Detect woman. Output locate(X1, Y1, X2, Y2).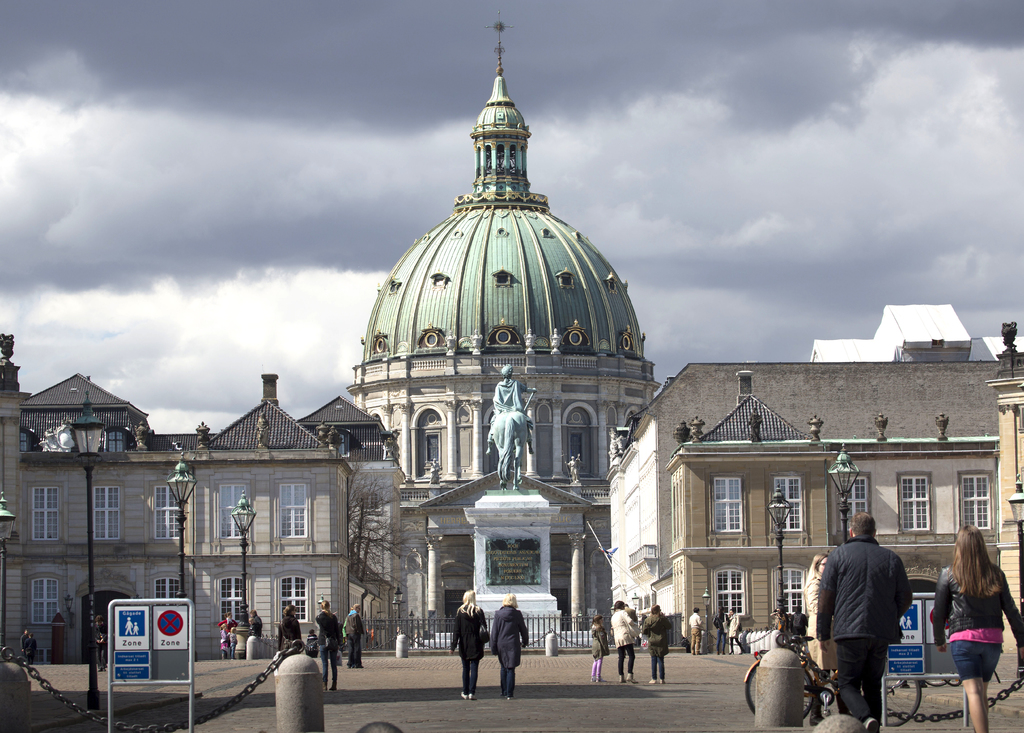
locate(312, 599, 348, 695).
